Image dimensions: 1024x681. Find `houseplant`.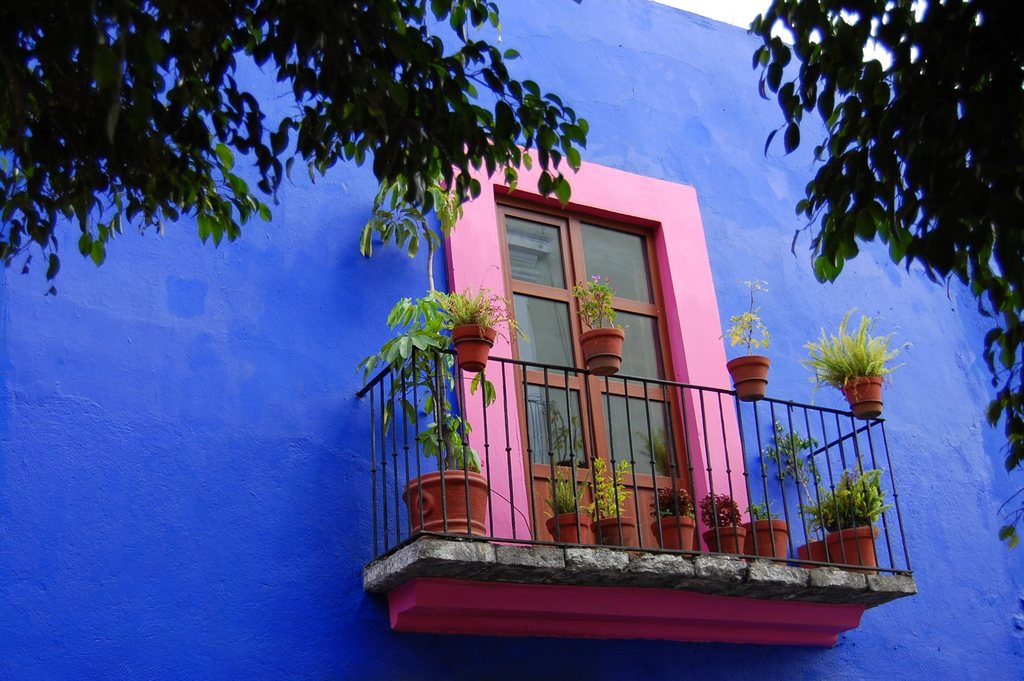
rect(358, 293, 499, 545).
